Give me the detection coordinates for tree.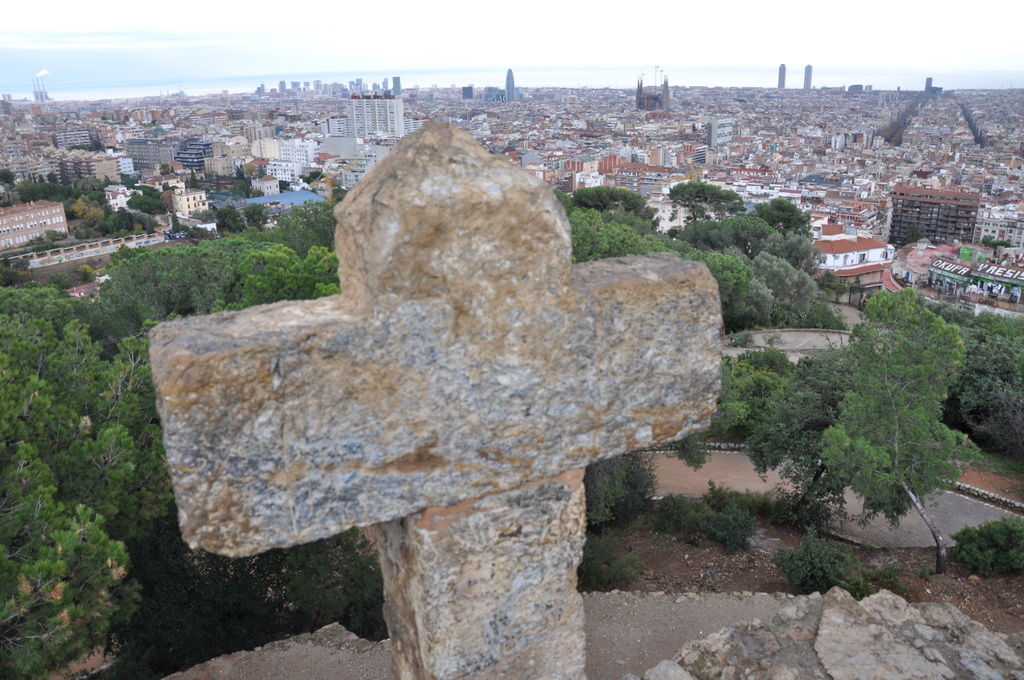
276, 125, 284, 135.
